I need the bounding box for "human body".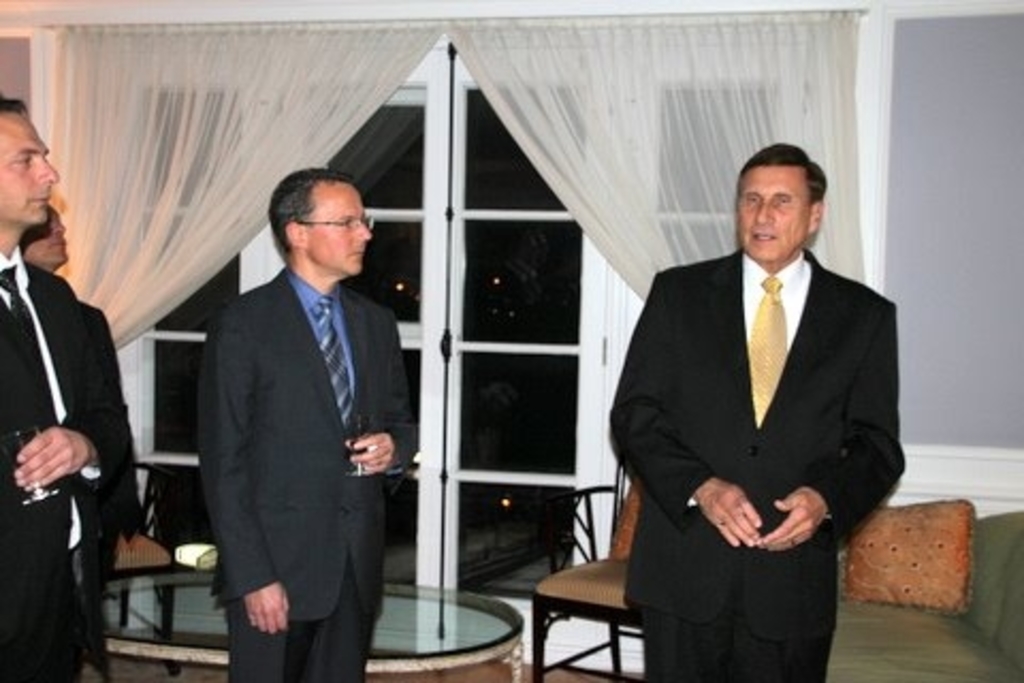
Here it is: x1=608 y1=248 x2=902 y2=681.
